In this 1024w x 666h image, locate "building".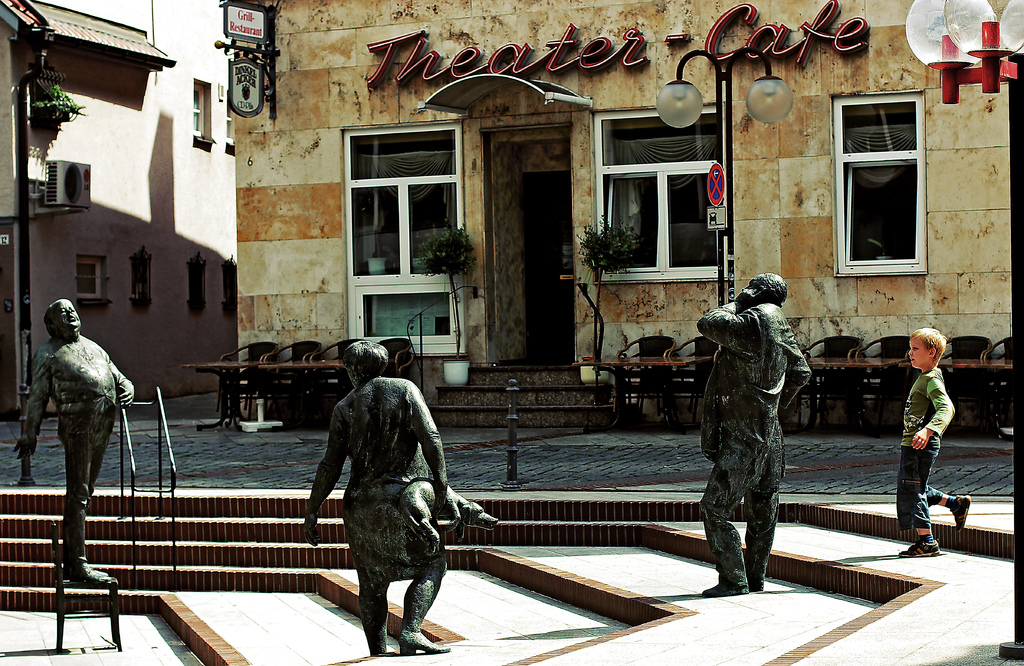
Bounding box: {"x1": 241, "y1": 0, "x2": 1015, "y2": 425}.
